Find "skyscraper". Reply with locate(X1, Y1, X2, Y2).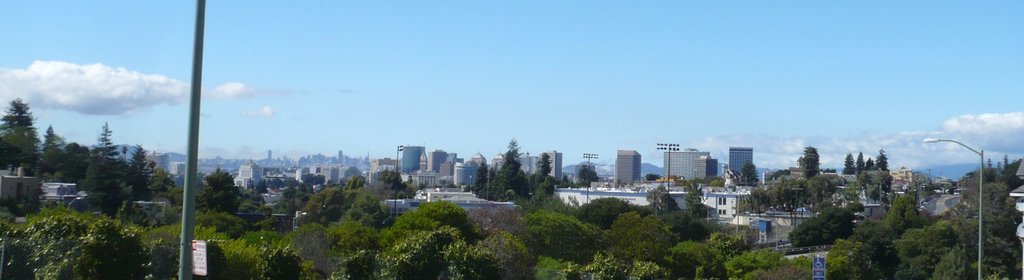
locate(731, 147, 753, 177).
